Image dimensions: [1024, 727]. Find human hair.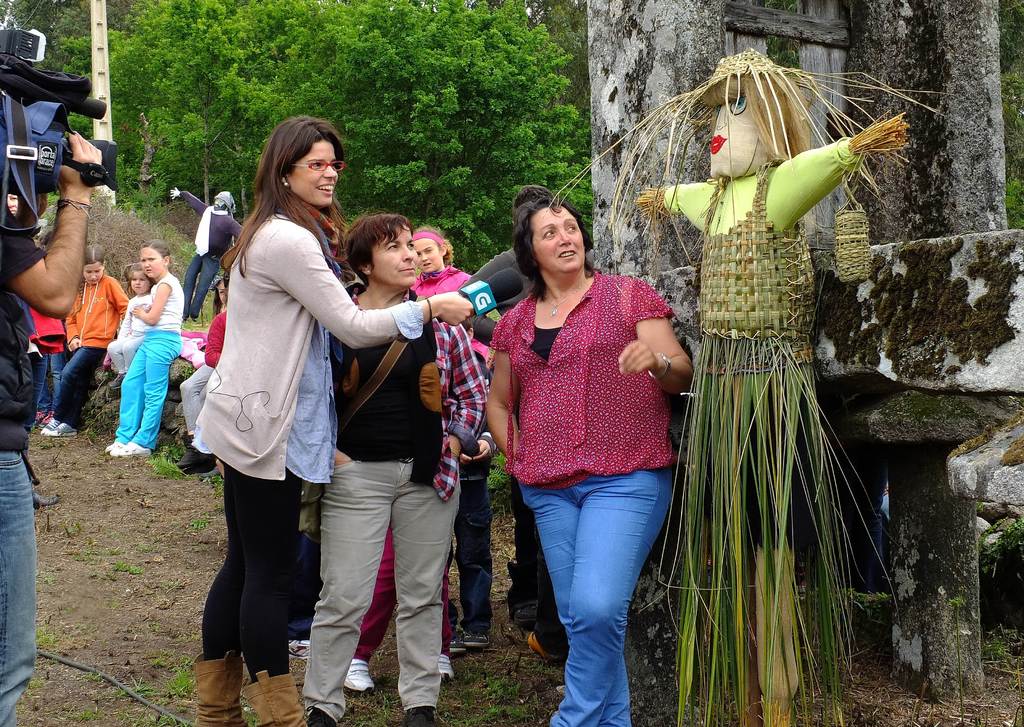
(235,124,339,257).
